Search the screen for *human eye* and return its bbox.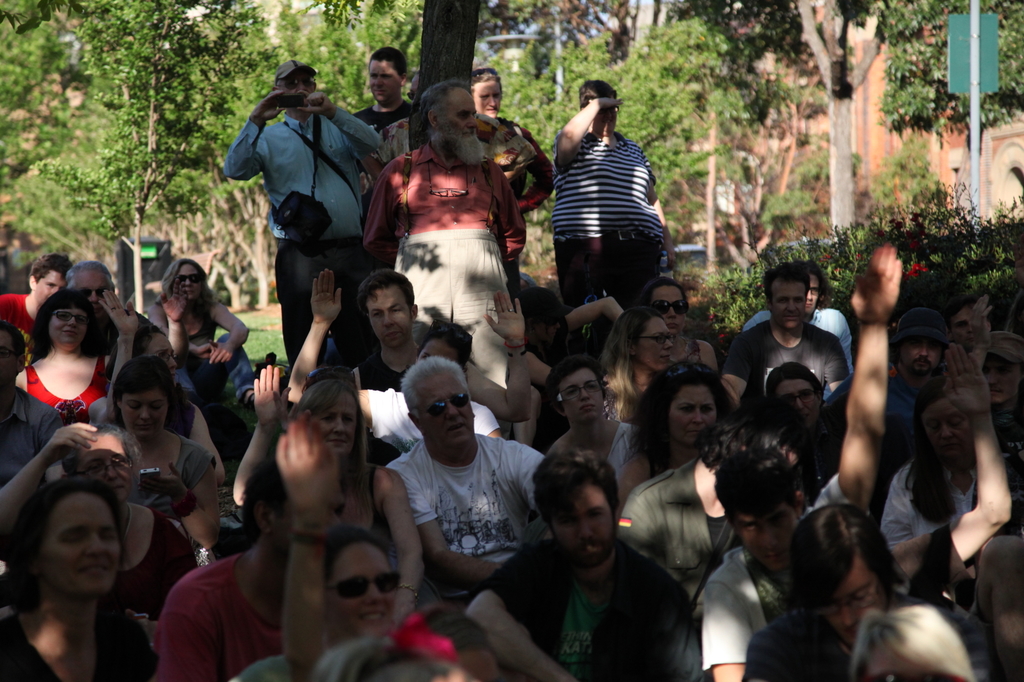
Found: [left=480, top=94, right=488, bottom=99].
